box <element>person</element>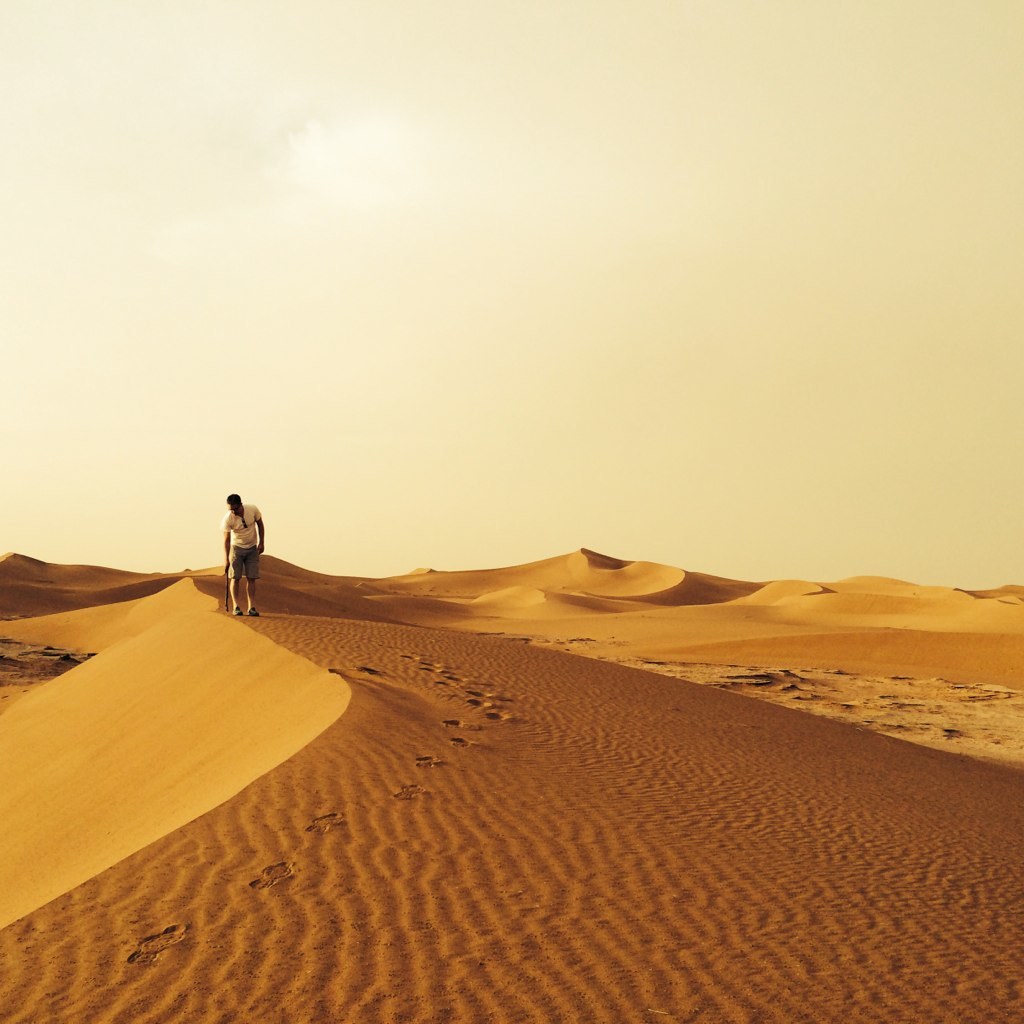
<box>193,492,263,629</box>
